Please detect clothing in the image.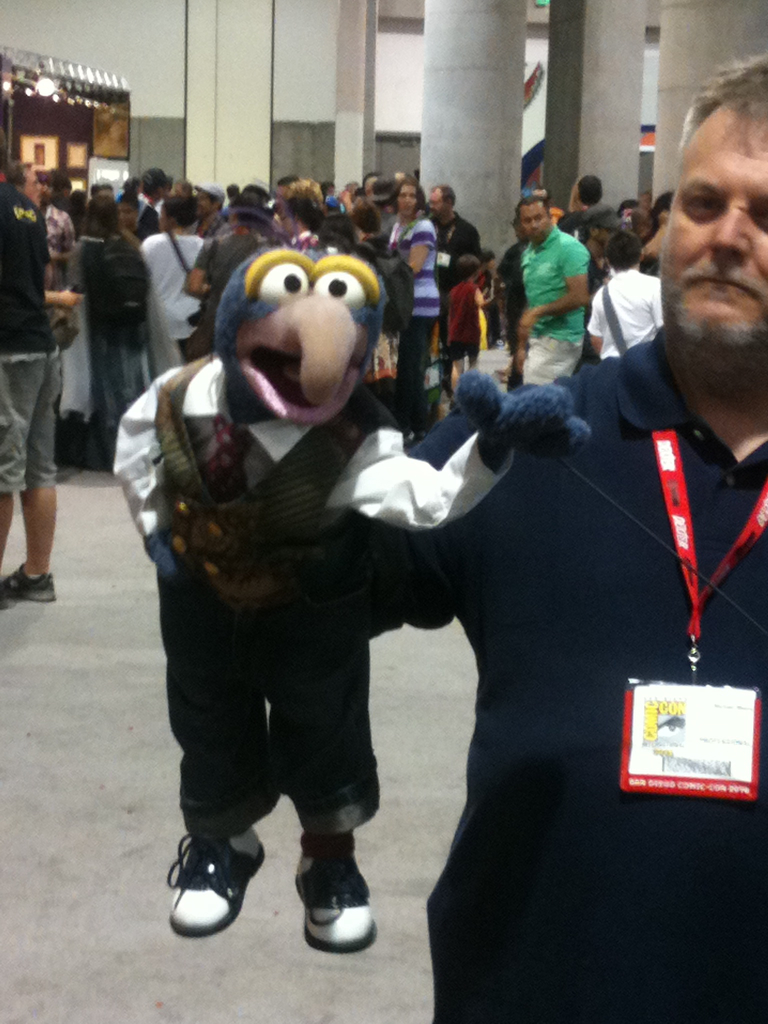
detection(315, 330, 767, 1023).
